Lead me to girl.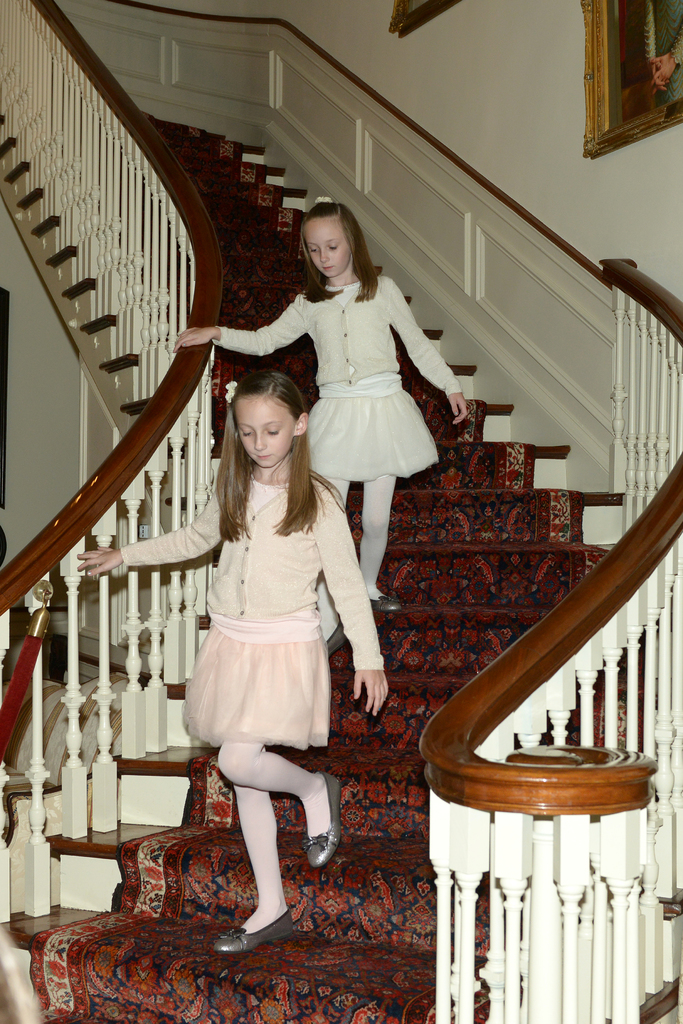
Lead to (left=175, top=197, right=469, bottom=615).
